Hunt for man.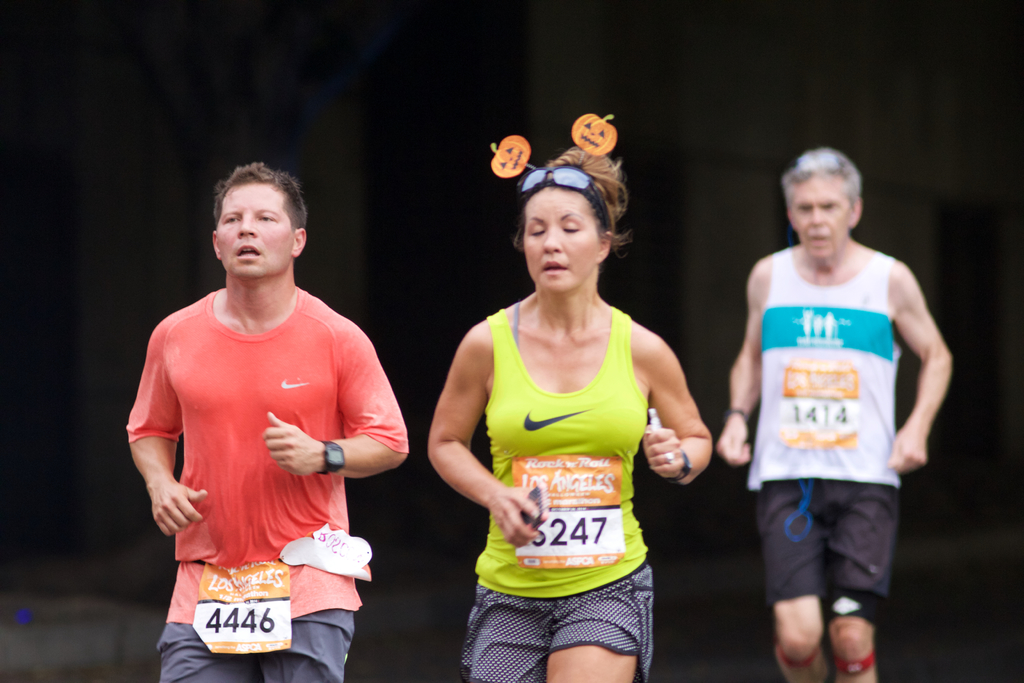
Hunted down at <region>96, 176, 403, 682</region>.
